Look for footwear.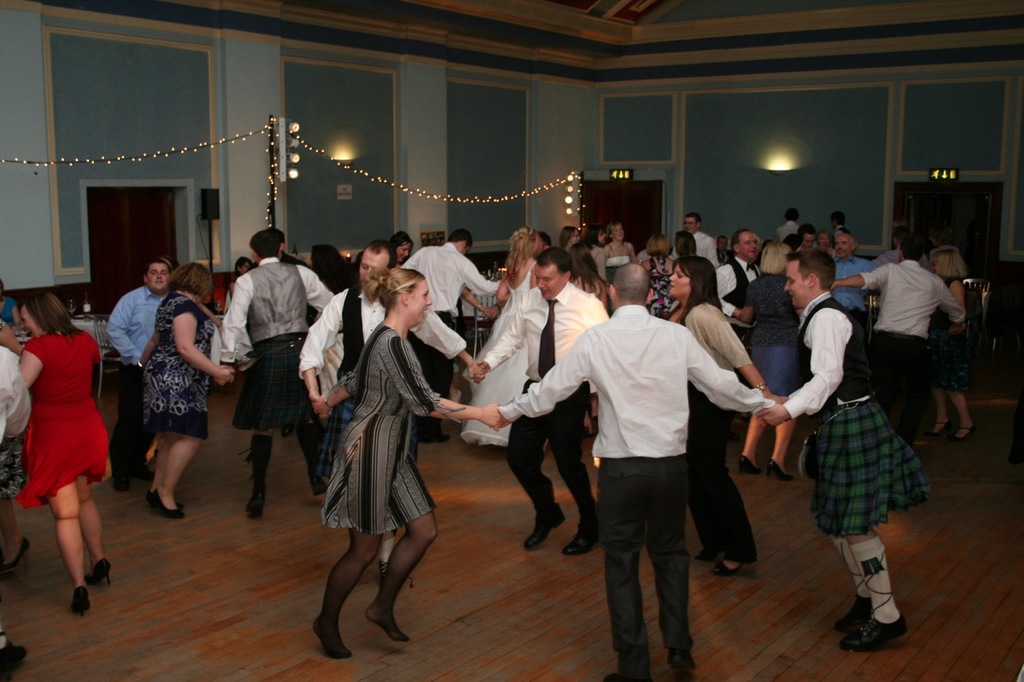
Found: left=521, top=516, right=566, bottom=549.
